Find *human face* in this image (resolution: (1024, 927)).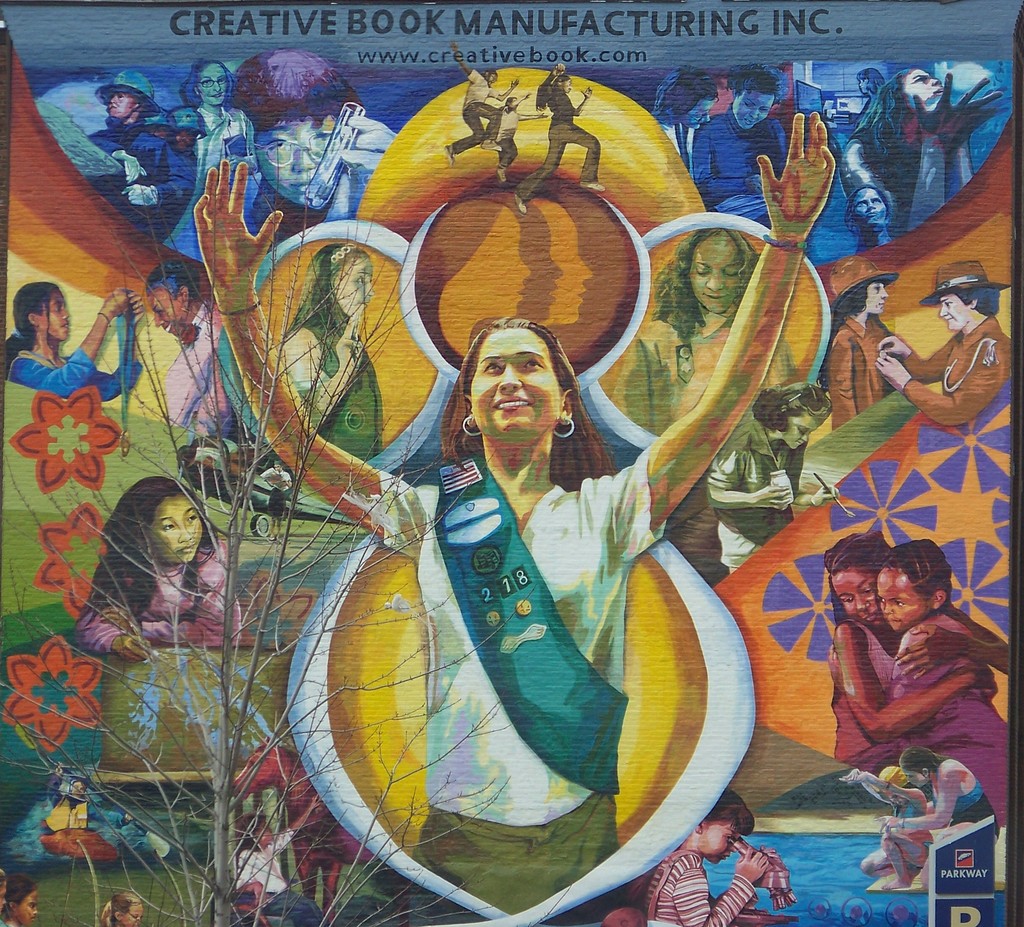
bbox=[200, 57, 227, 111].
